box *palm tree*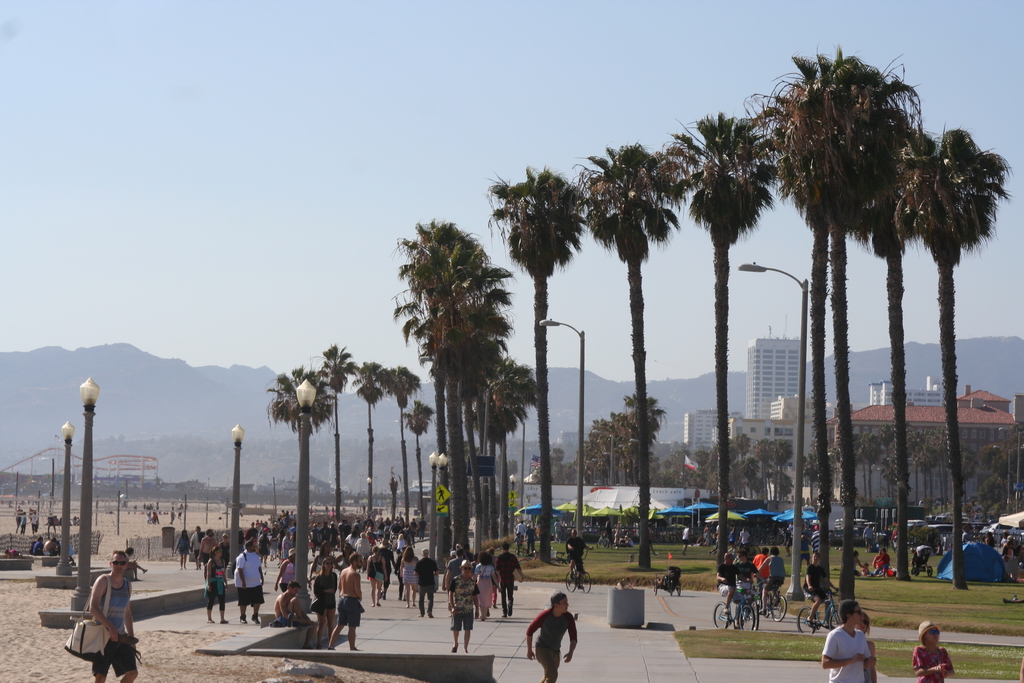
locate(385, 359, 421, 509)
